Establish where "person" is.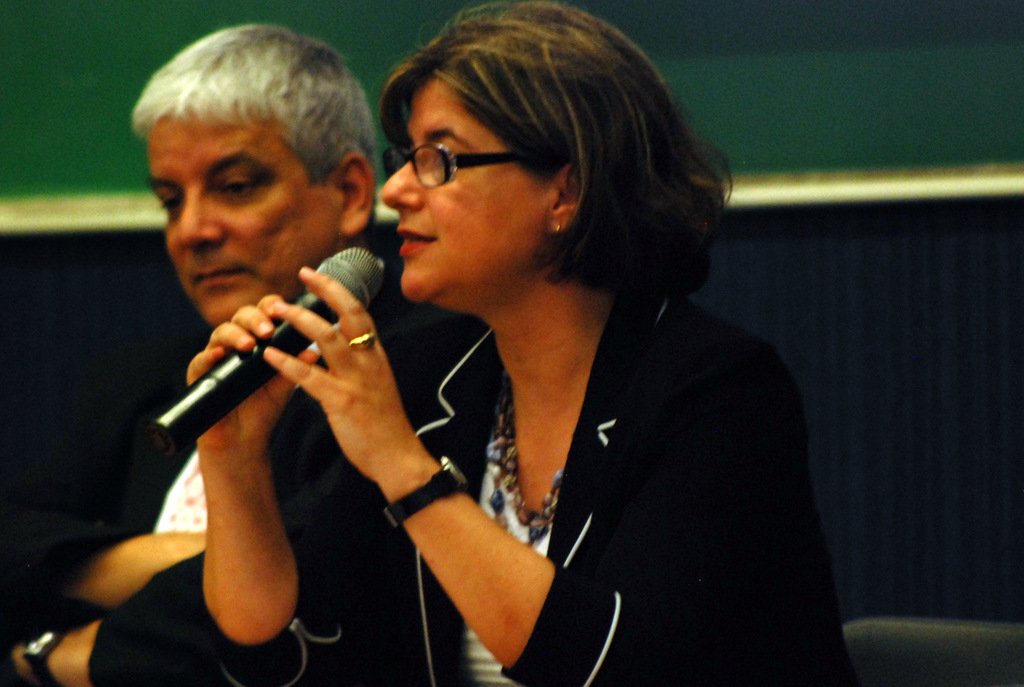
Established at x1=140, y1=0, x2=851, y2=686.
